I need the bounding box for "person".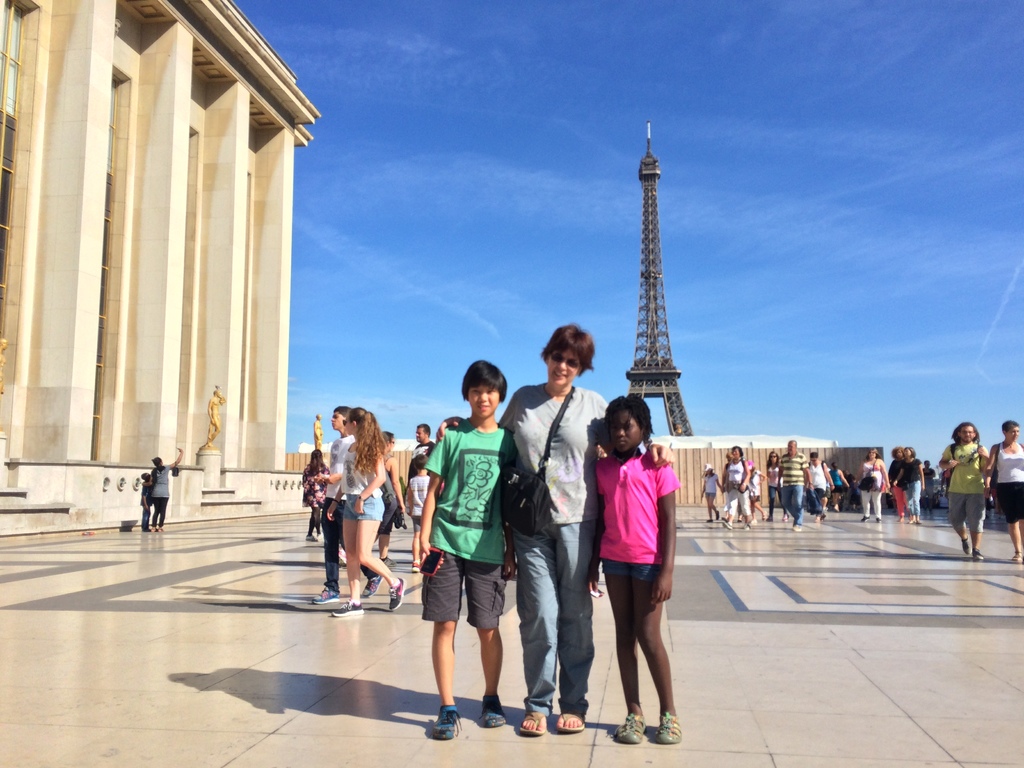
Here it is: select_region(138, 467, 152, 529).
